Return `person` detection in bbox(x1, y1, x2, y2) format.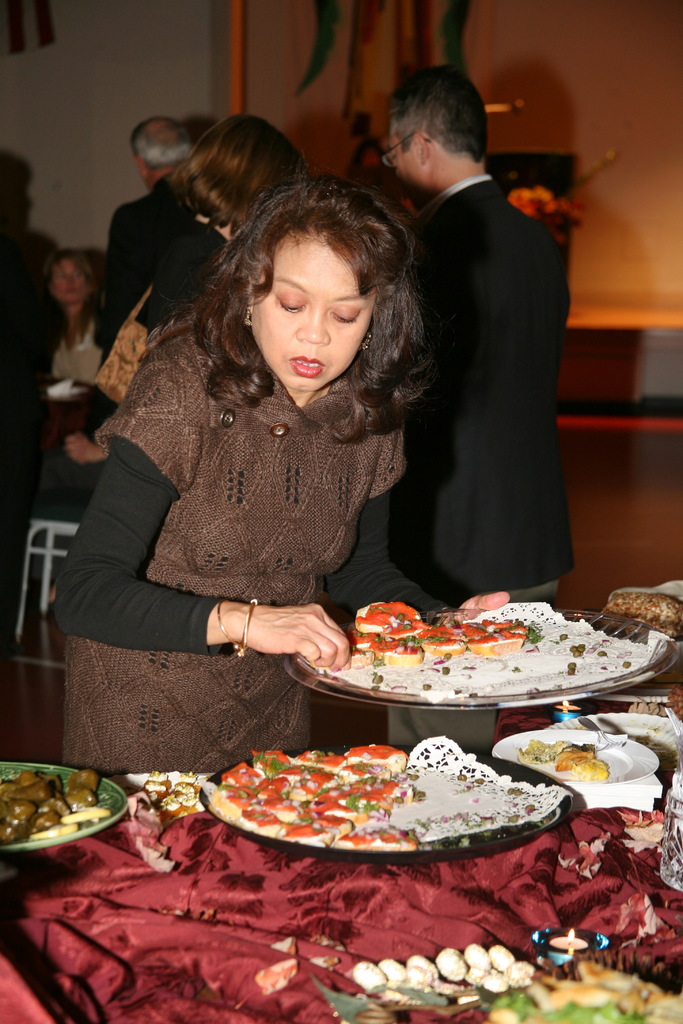
bbox(83, 112, 525, 807).
